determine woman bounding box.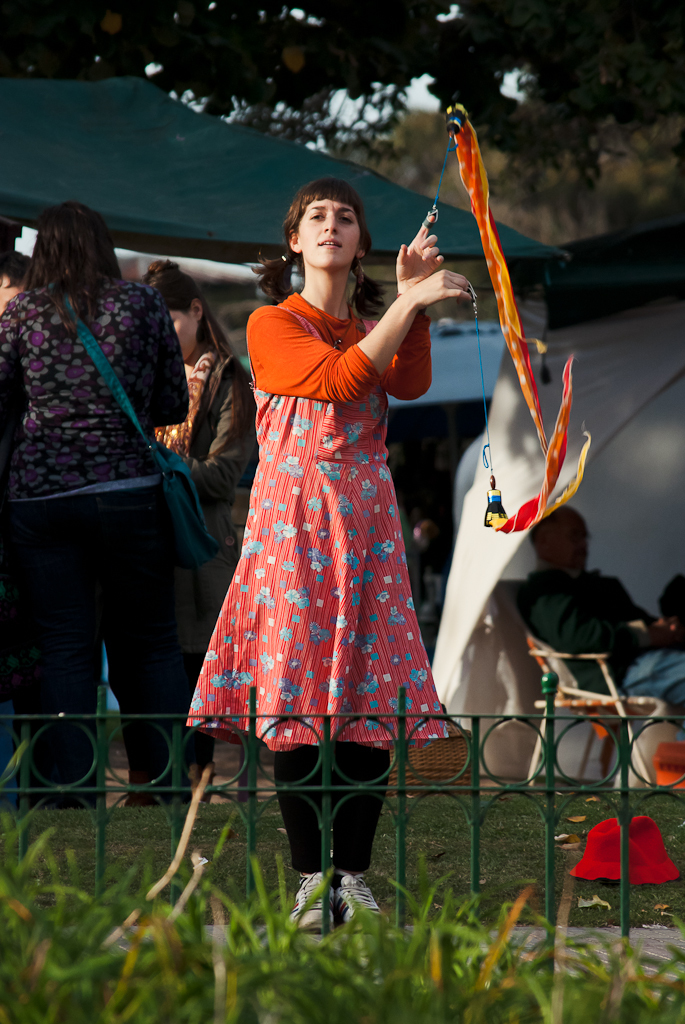
Determined: (140,260,261,807).
